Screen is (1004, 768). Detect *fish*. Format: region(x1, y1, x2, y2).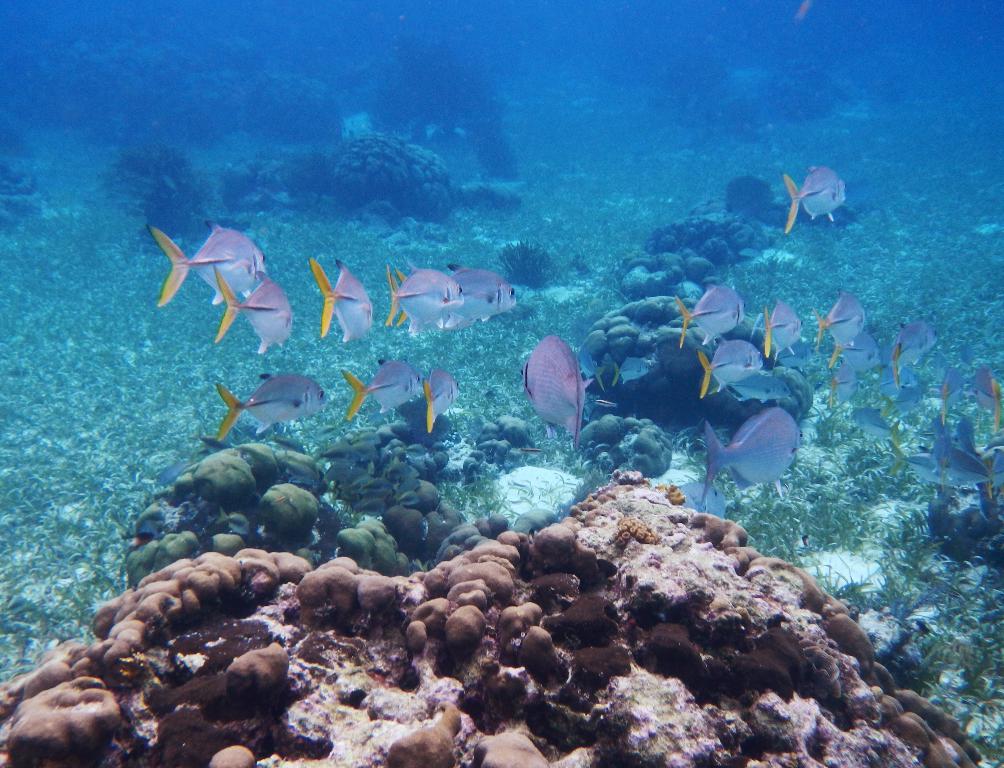
region(918, 444, 992, 489).
